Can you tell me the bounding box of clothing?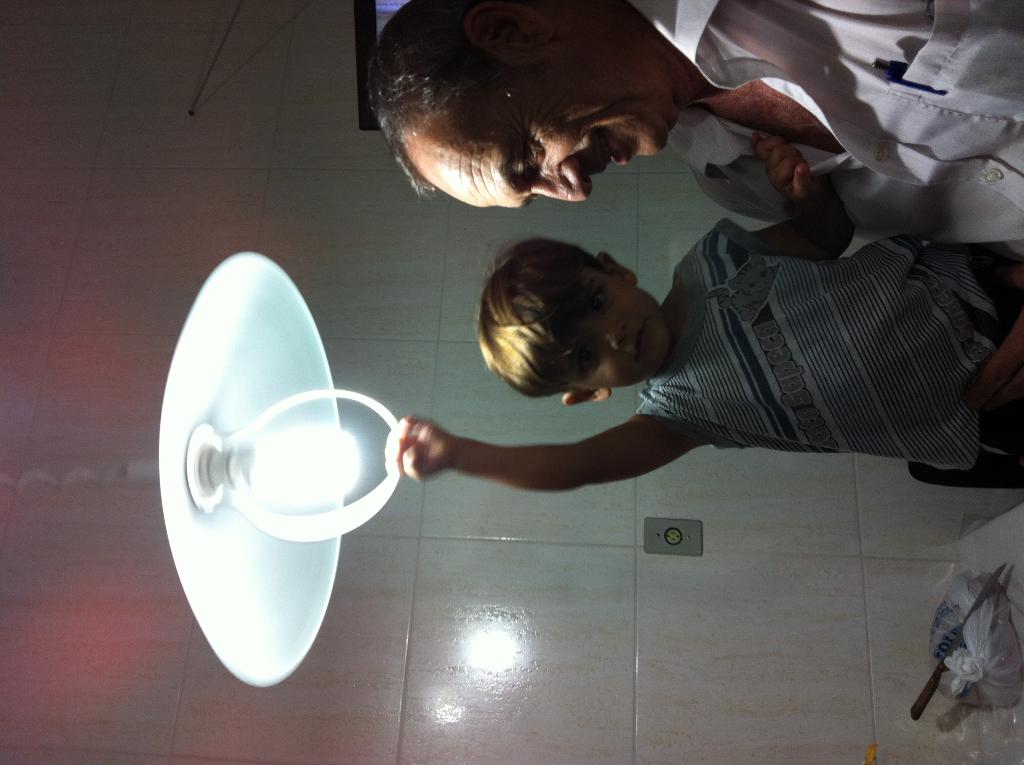
{"left": 588, "top": 182, "right": 1013, "bottom": 524}.
